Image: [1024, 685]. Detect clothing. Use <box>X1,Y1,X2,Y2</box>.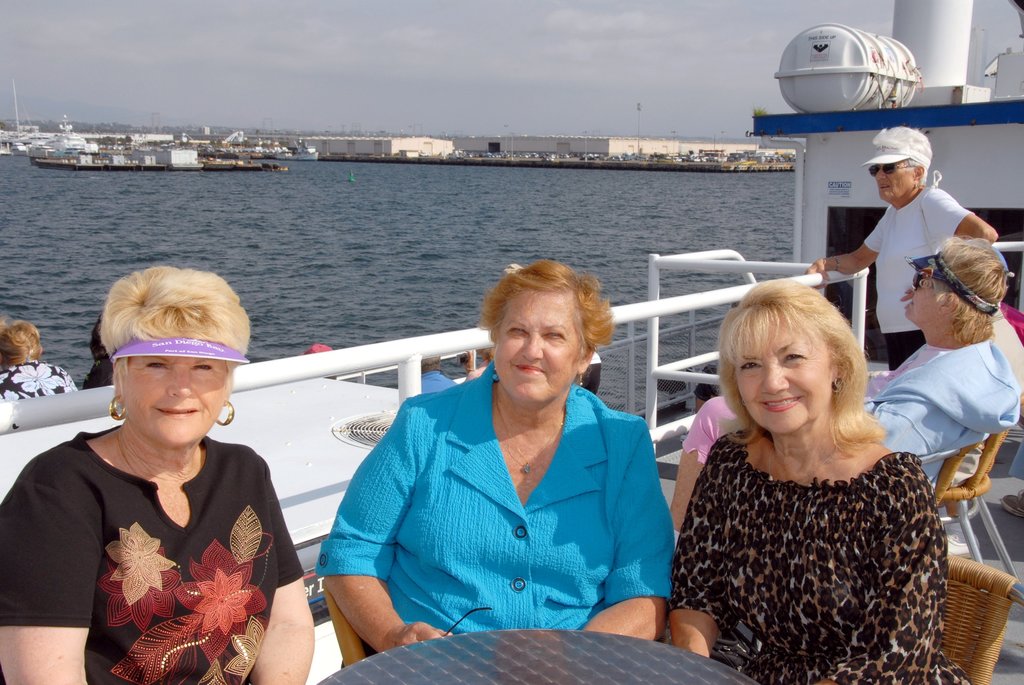
<box>863,184,975,371</box>.
